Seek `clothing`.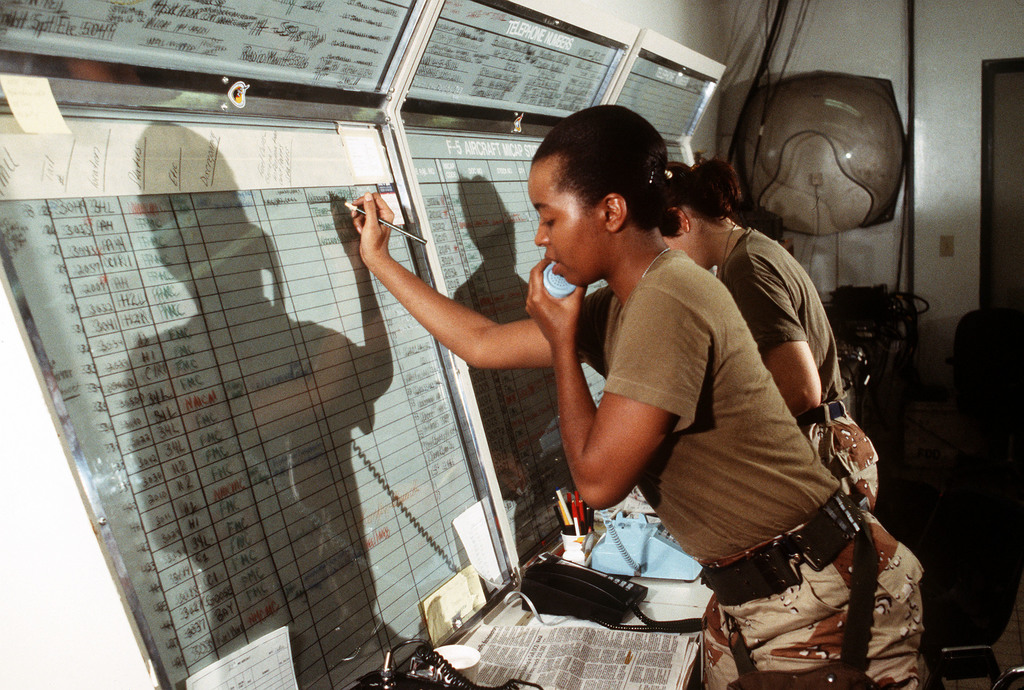
pyautogui.locateOnScreen(717, 227, 879, 511).
